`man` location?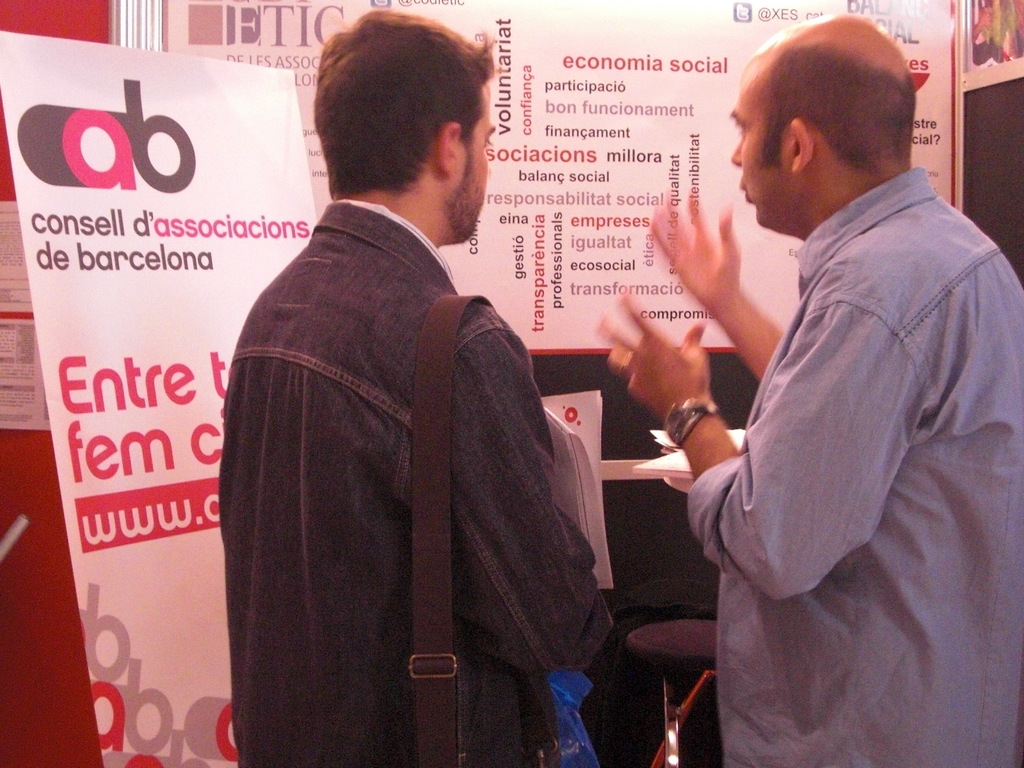
pyautogui.locateOnScreen(597, 5, 1023, 767)
